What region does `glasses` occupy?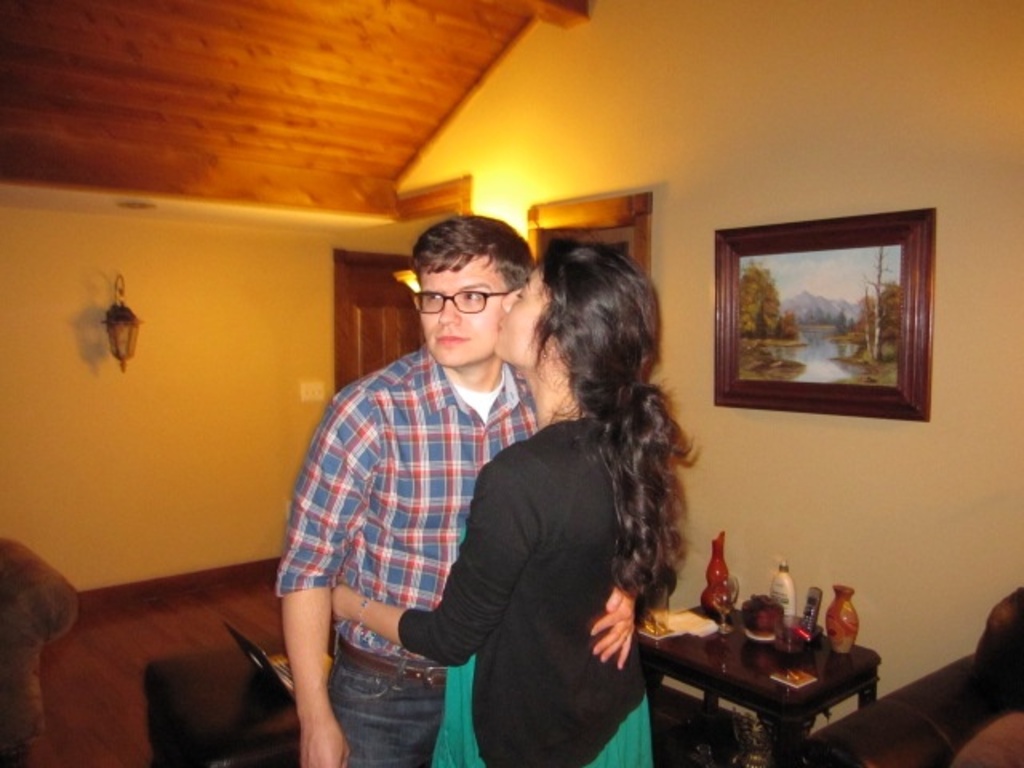
{"left": 410, "top": 288, "right": 509, "bottom": 314}.
